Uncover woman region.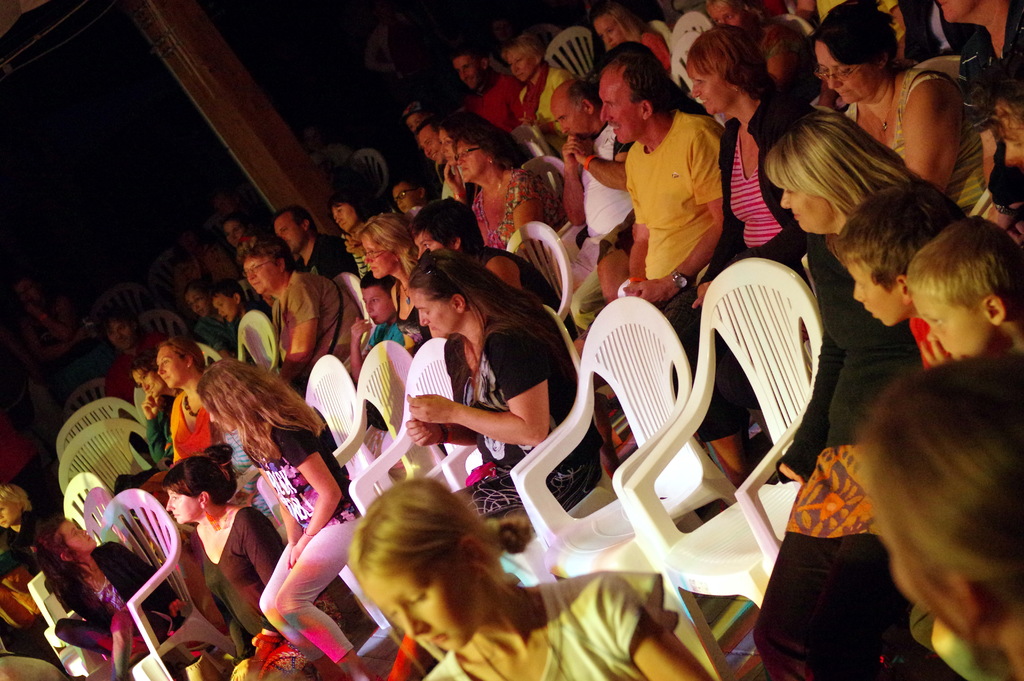
Uncovered: locate(248, 249, 343, 357).
